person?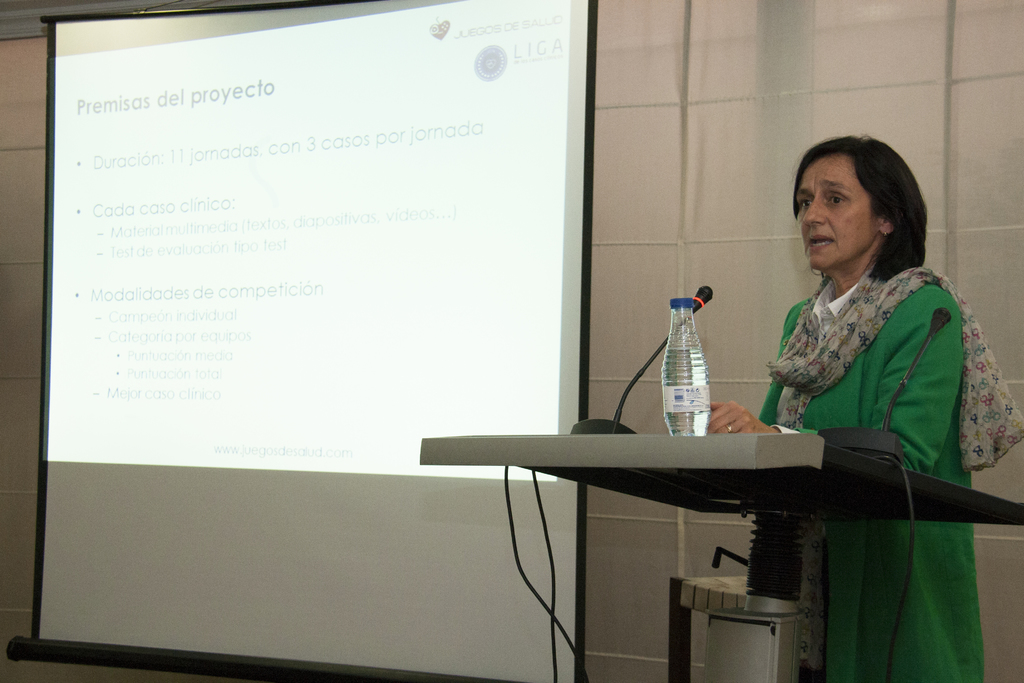
x1=708, y1=138, x2=1023, y2=681
